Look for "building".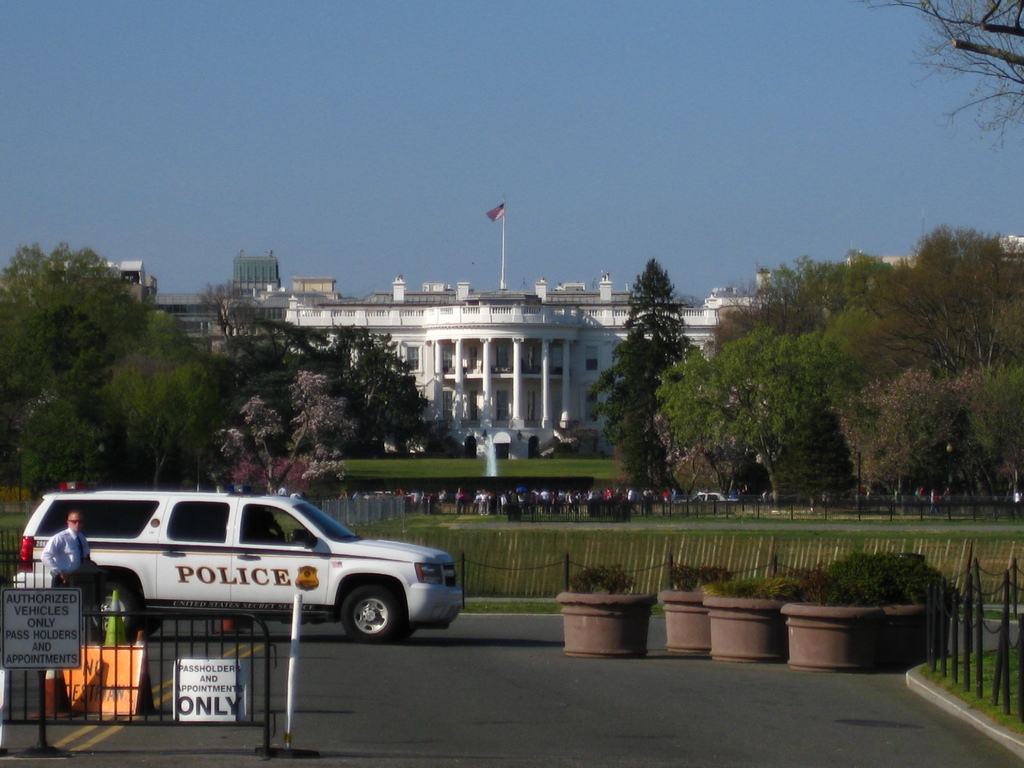
Found: 235 250 284 285.
